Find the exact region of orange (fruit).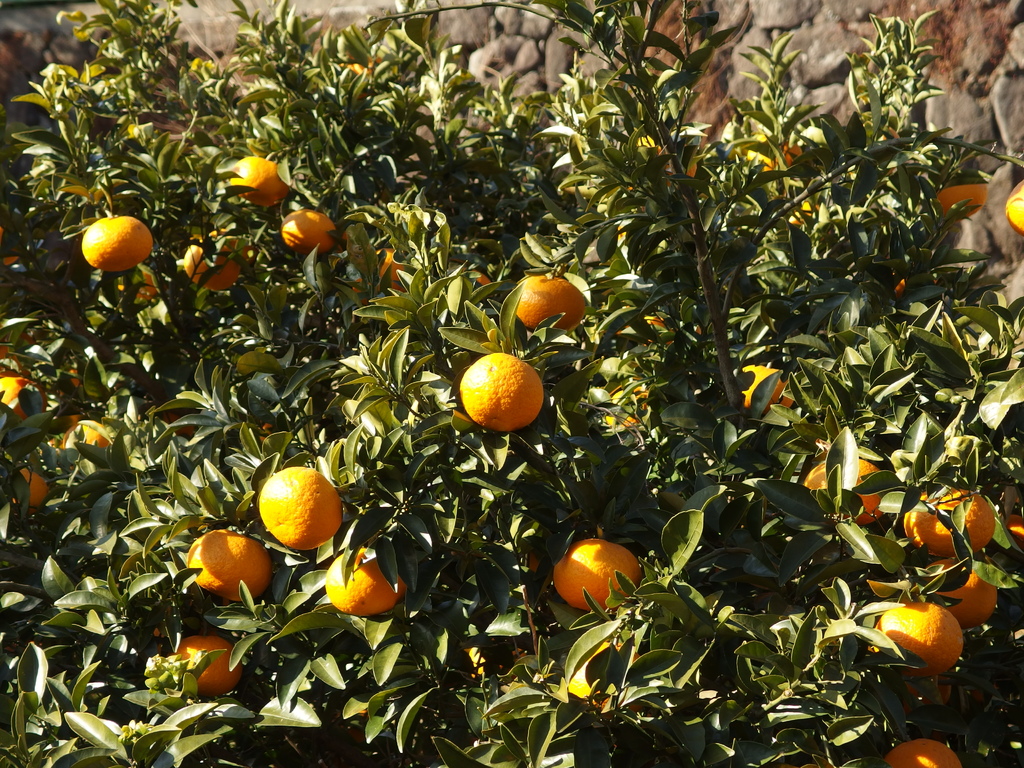
Exact region: 63/419/111/457.
